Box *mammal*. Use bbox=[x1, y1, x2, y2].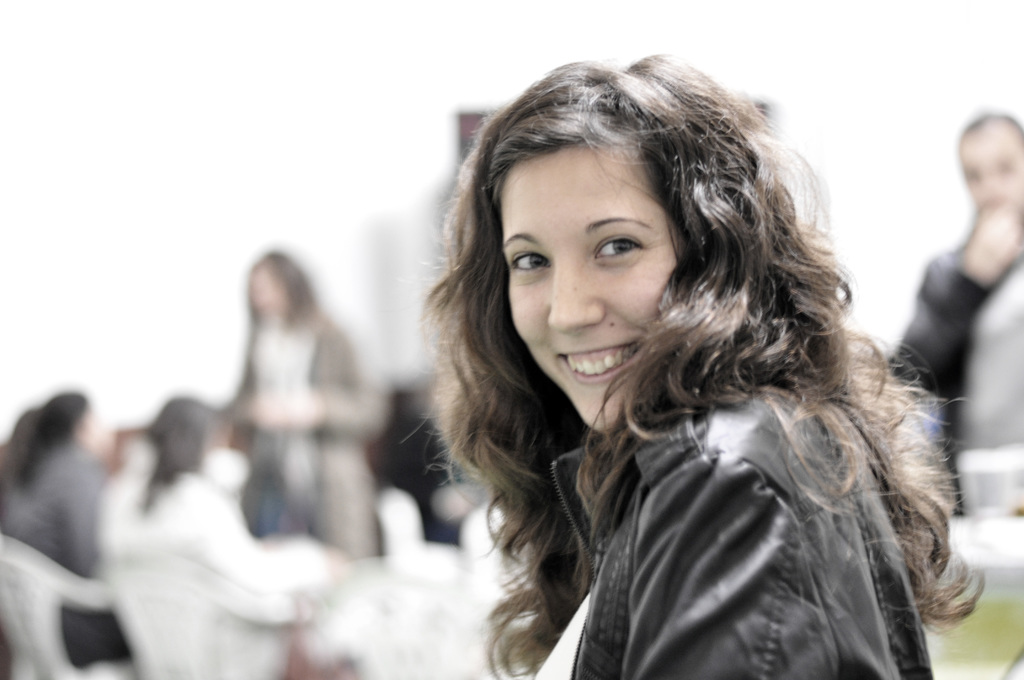
bbox=[892, 102, 1023, 502].
